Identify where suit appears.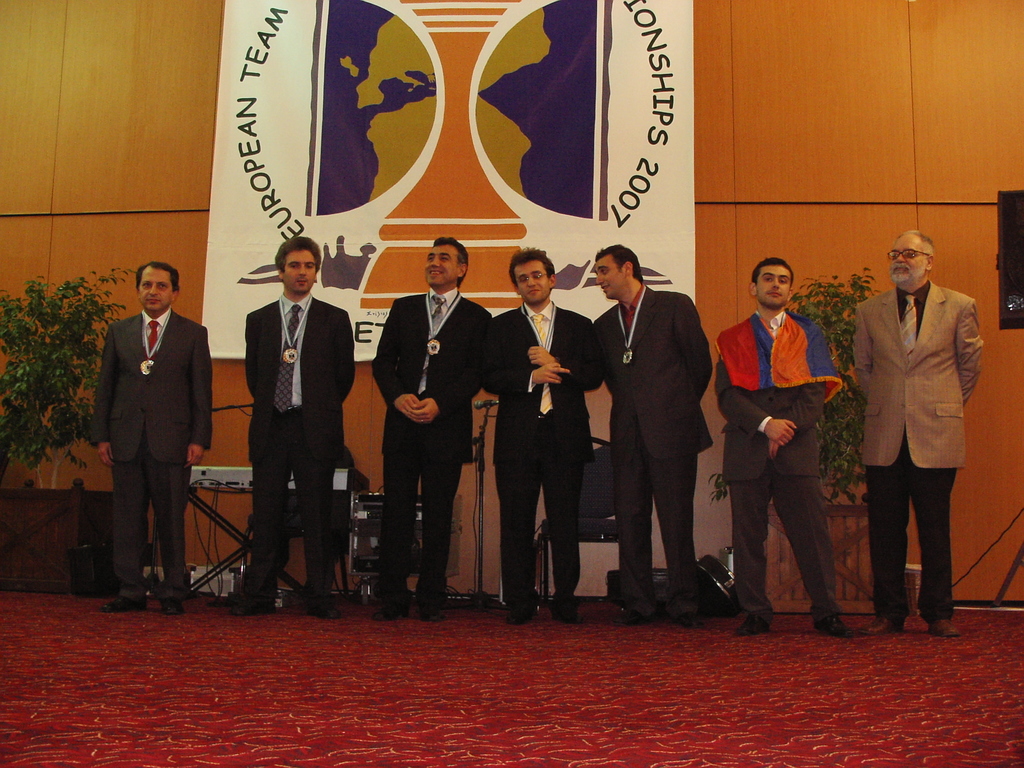
Appears at 243, 292, 356, 607.
